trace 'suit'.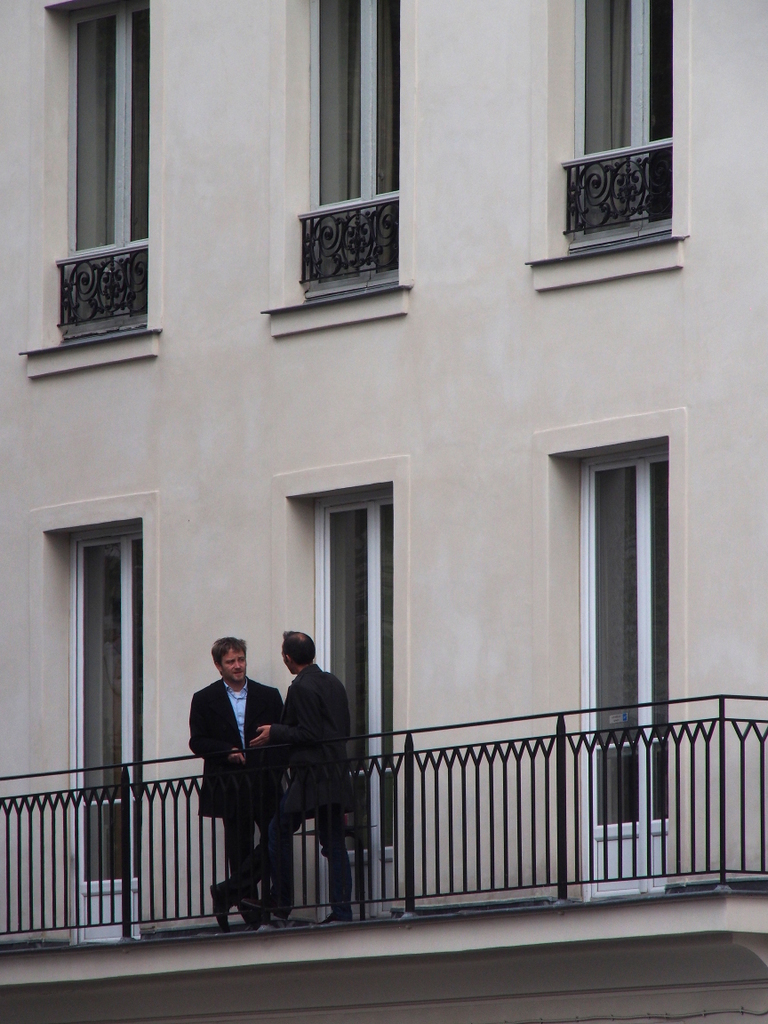
Traced to select_region(261, 660, 353, 916).
